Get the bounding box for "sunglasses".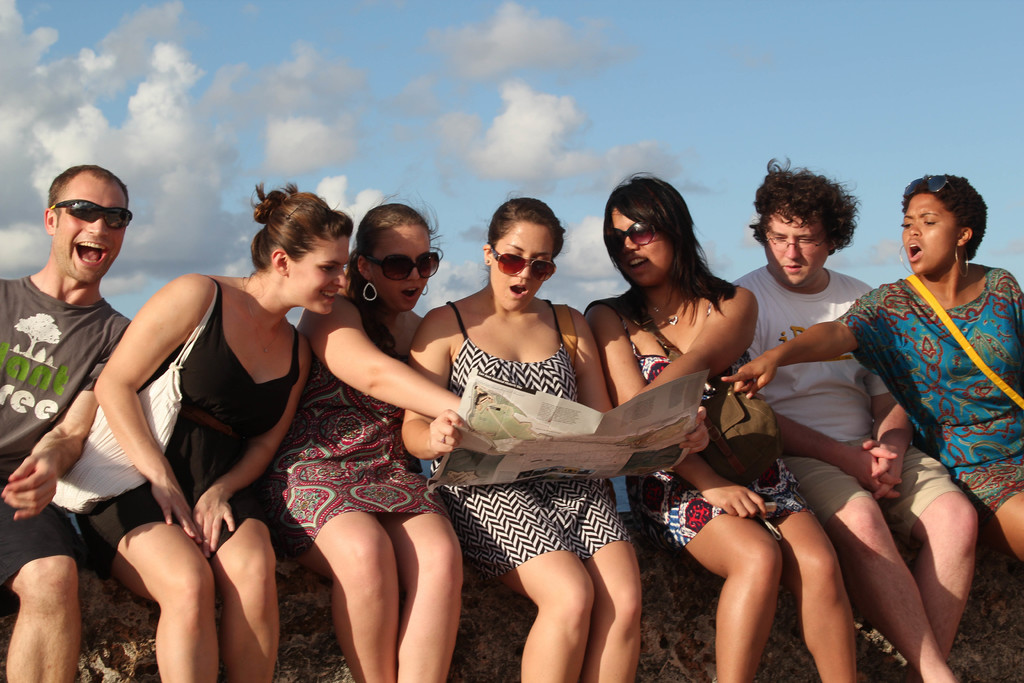
(904, 177, 956, 199).
